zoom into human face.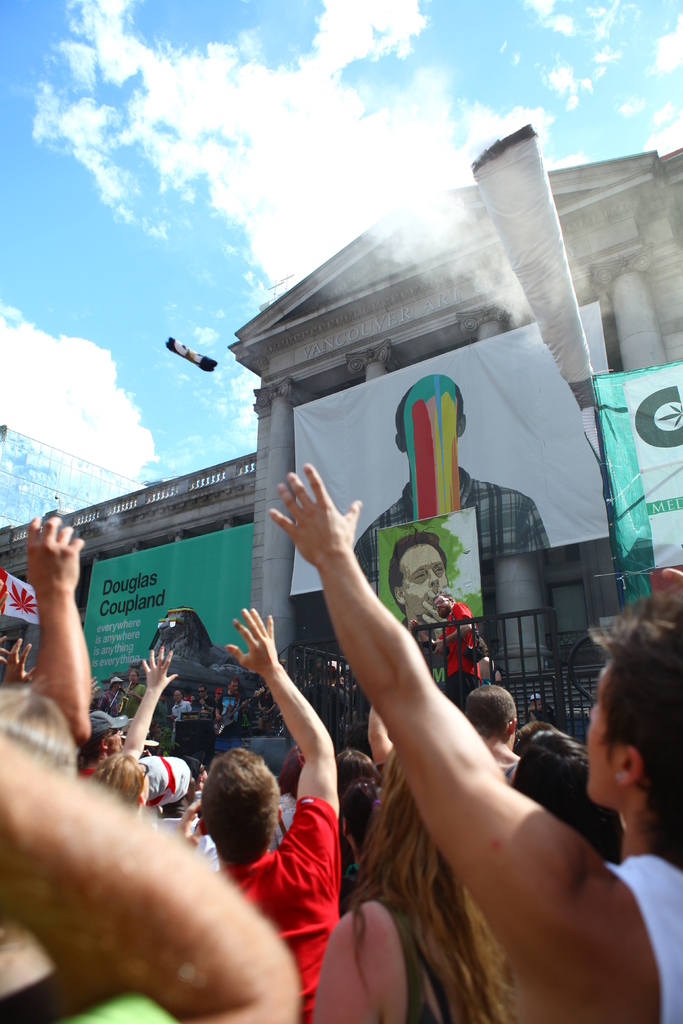
Zoom target: 404 539 450 624.
